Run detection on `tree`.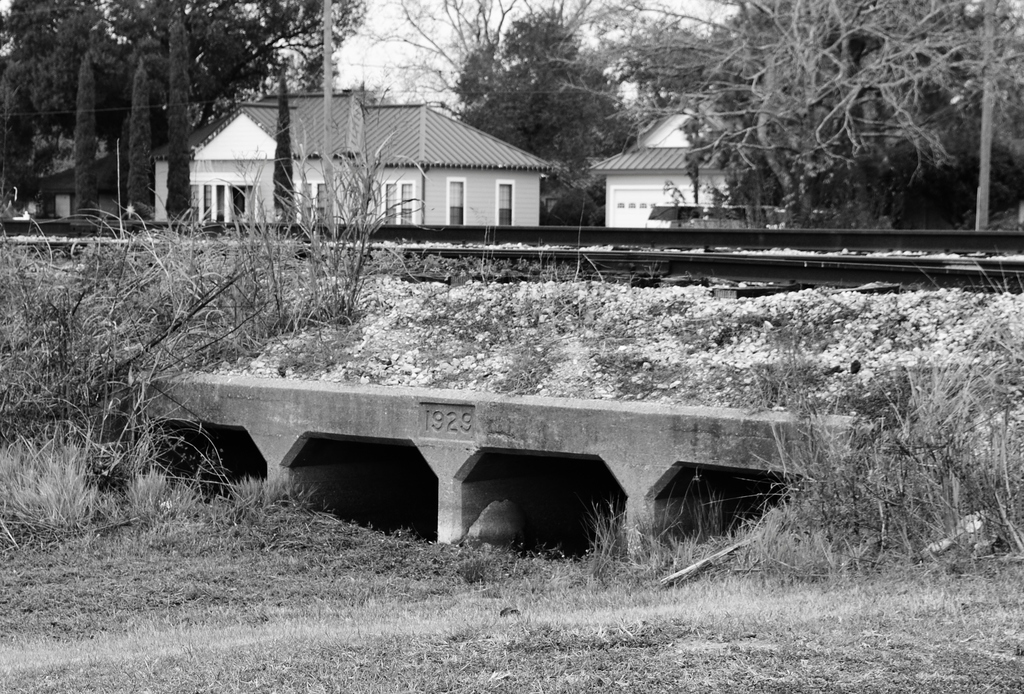
Result: 168:17:200:214.
